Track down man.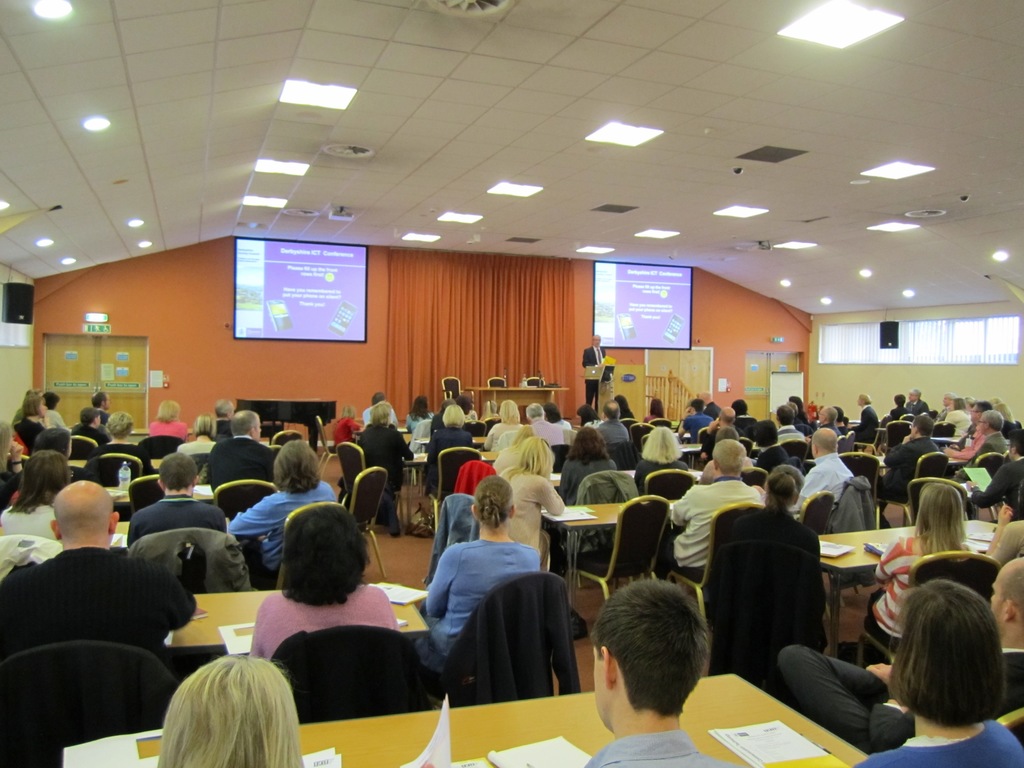
Tracked to {"left": 127, "top": 454, "right": 230, "bottom": 550}.
